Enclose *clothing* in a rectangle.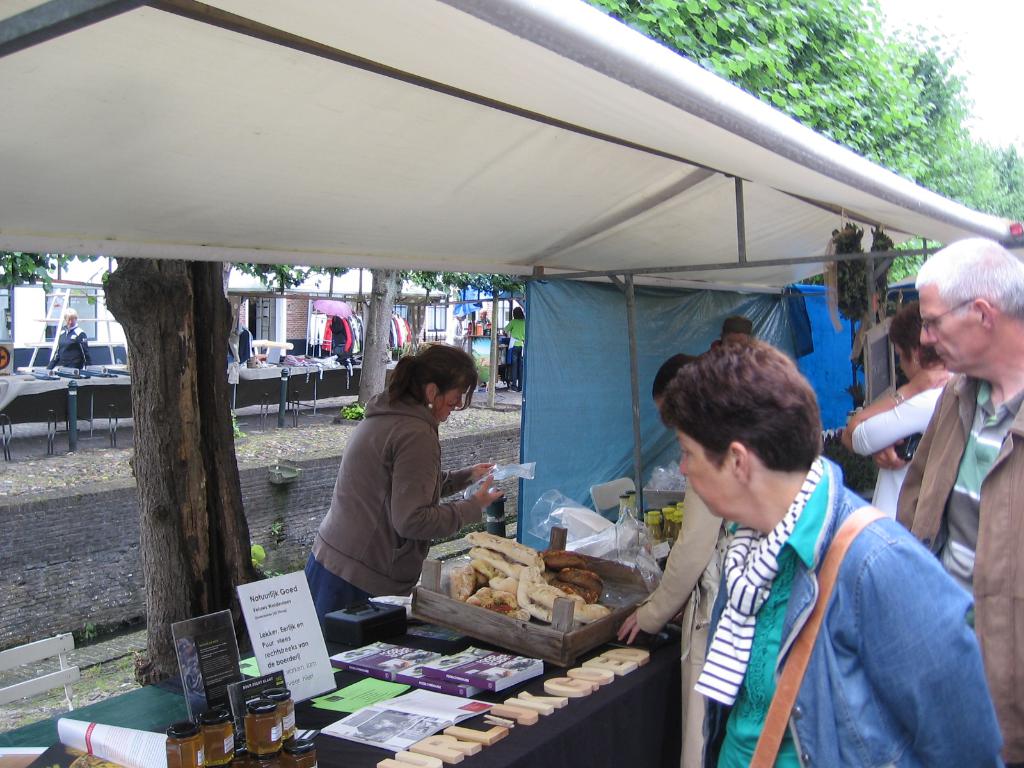
locate(897, 371, 1023, 767).
